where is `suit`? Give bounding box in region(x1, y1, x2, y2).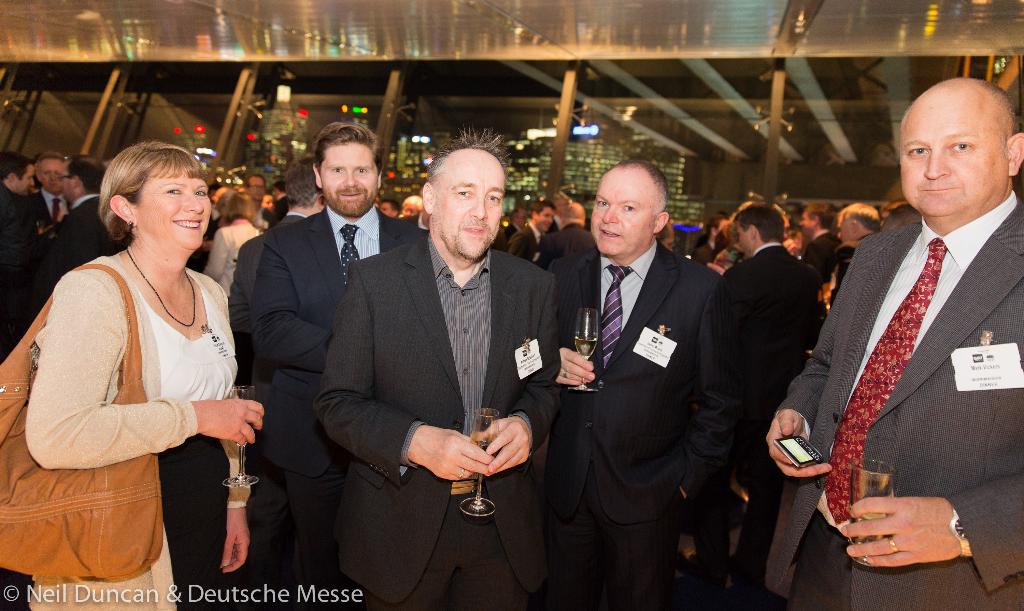
region(552, 140, 720, 598).
